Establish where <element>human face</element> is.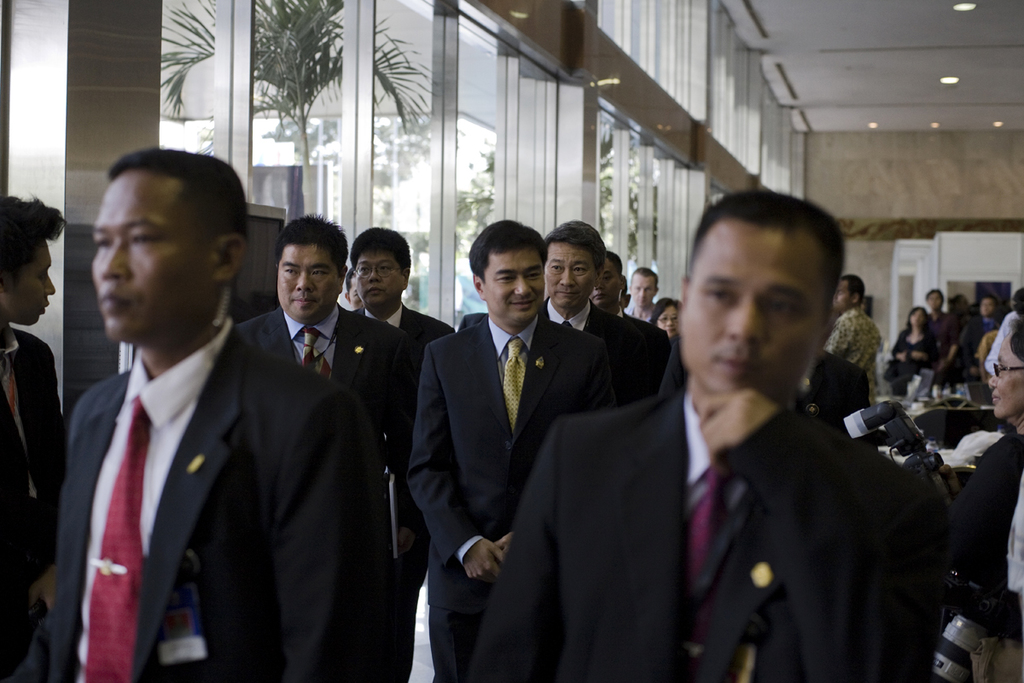
Established at box(910, 309, 922, 330).
